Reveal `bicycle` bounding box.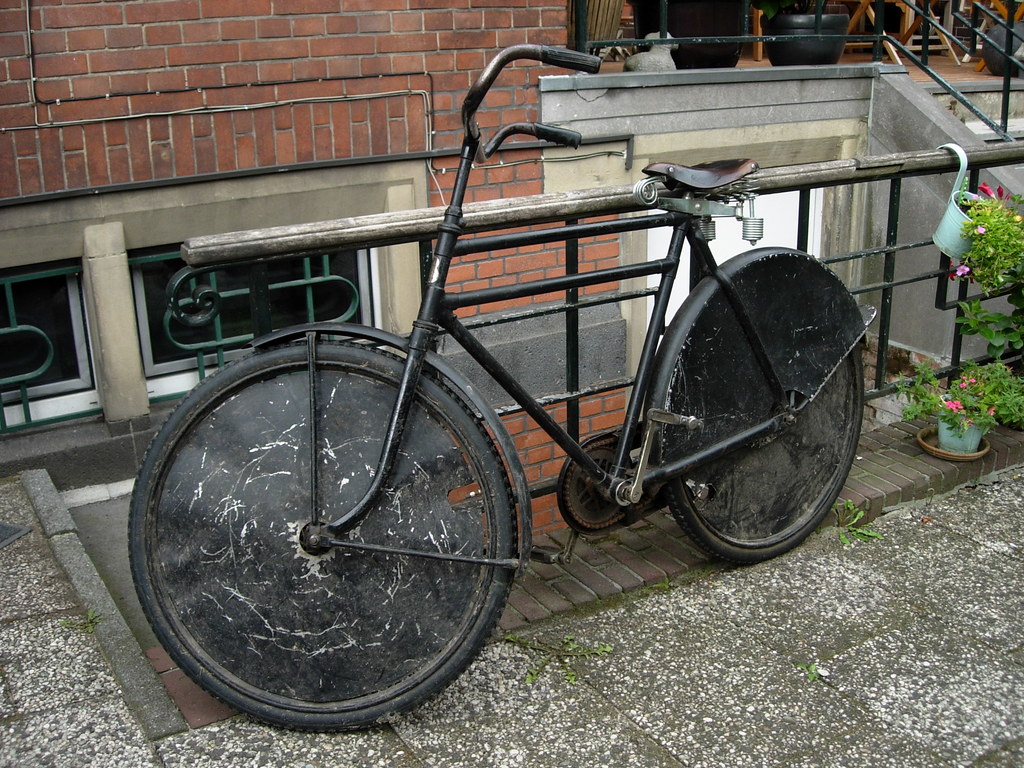
Revealed: [left=127, top=41, right=877, bottom=733].
